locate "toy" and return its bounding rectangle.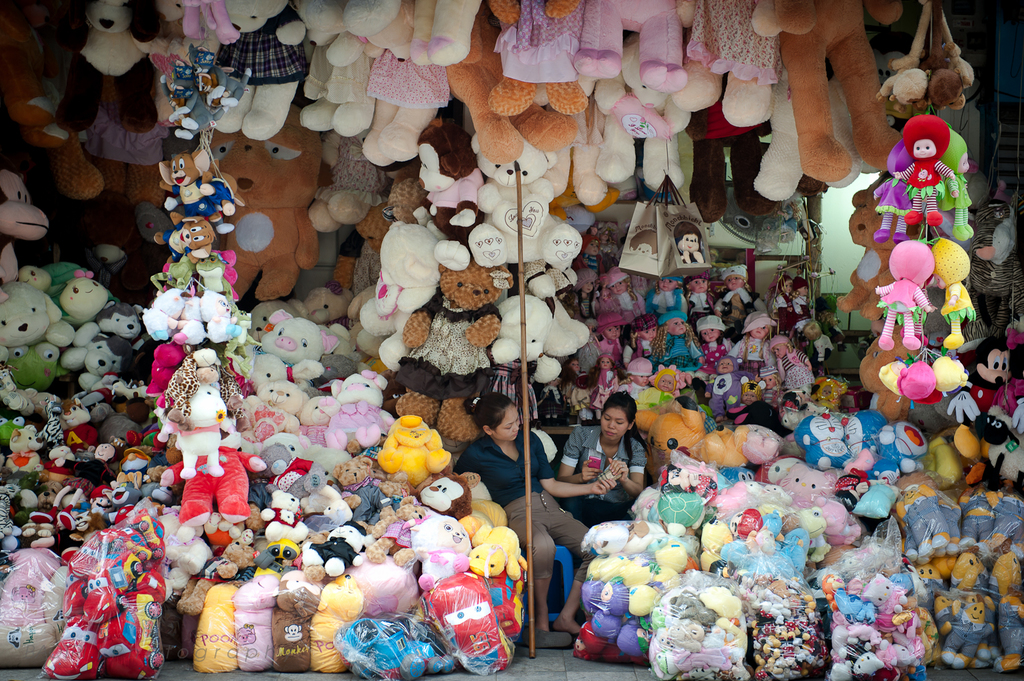
region(987, 423, 1023, 490).
